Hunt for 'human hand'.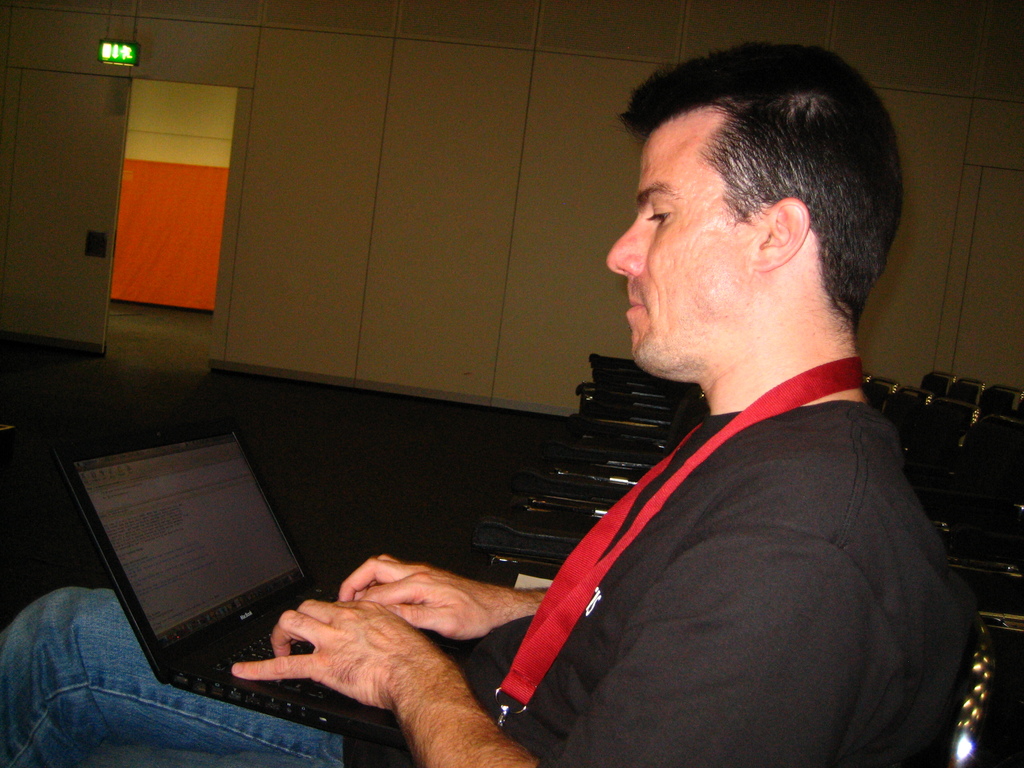
Hunted down at box=[335, 552, 523, 644].
